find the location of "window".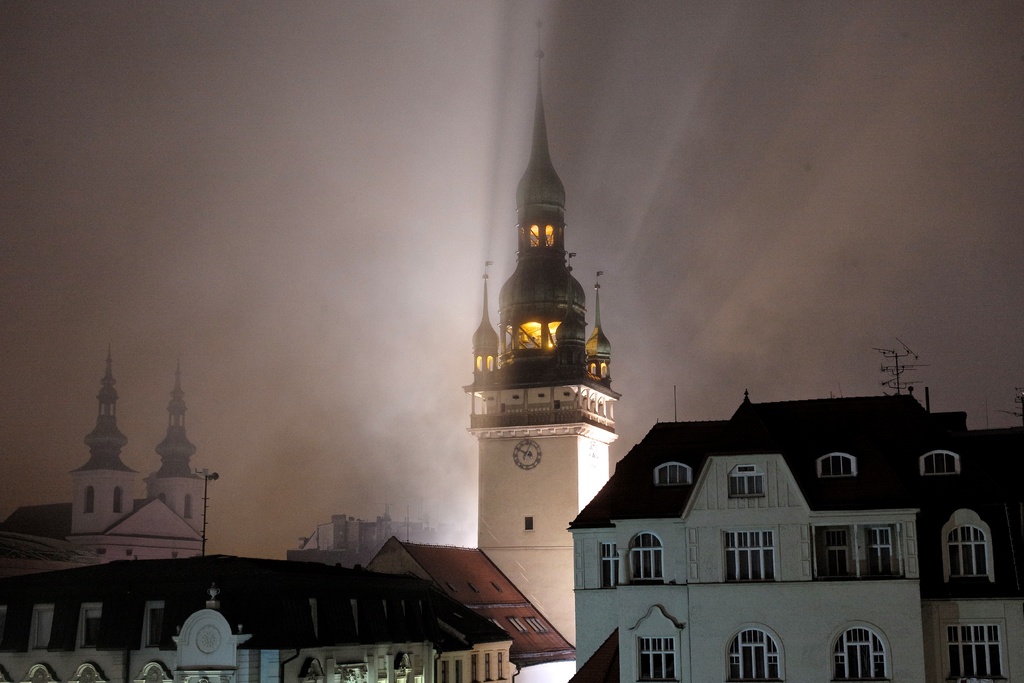
Location: 819 454 865 477.
